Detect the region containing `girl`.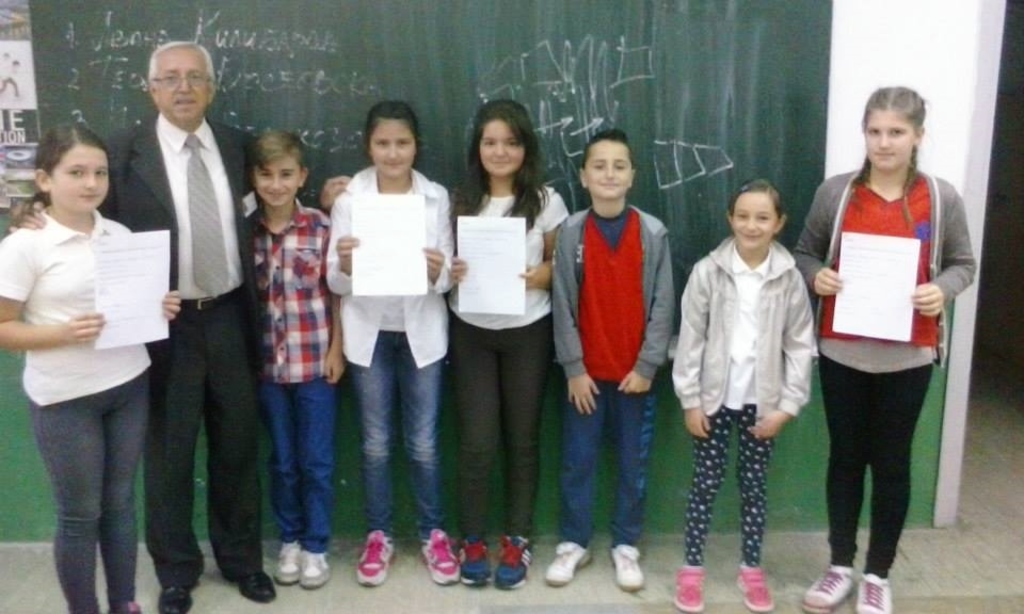
(x1=793, y1=91, x2=985, y2=613).
